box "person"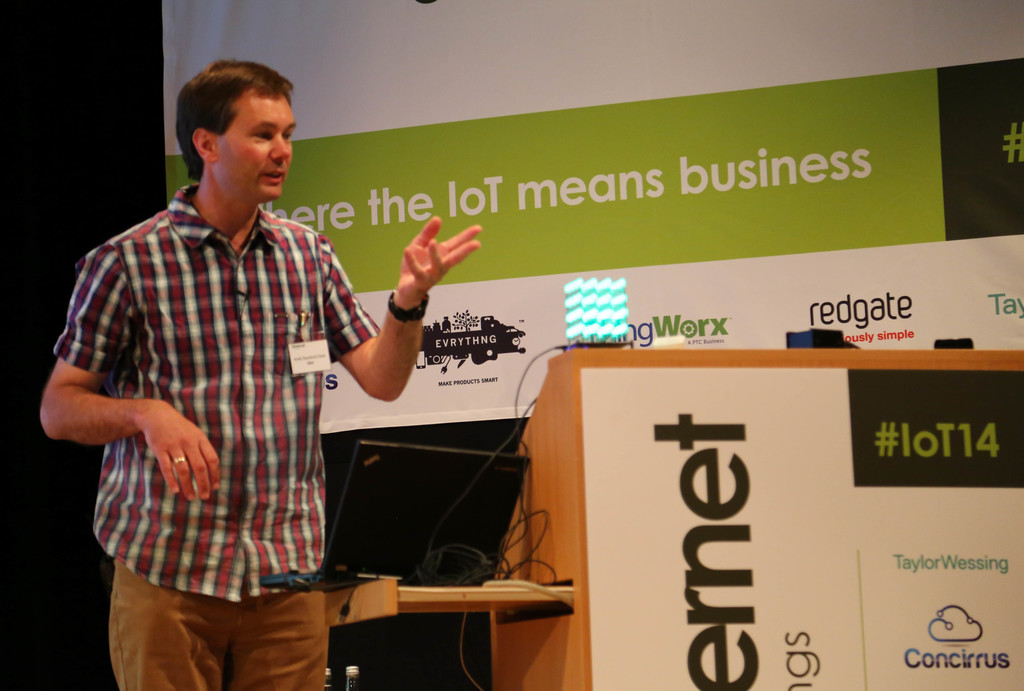
box(36, 61, 481, 690)
